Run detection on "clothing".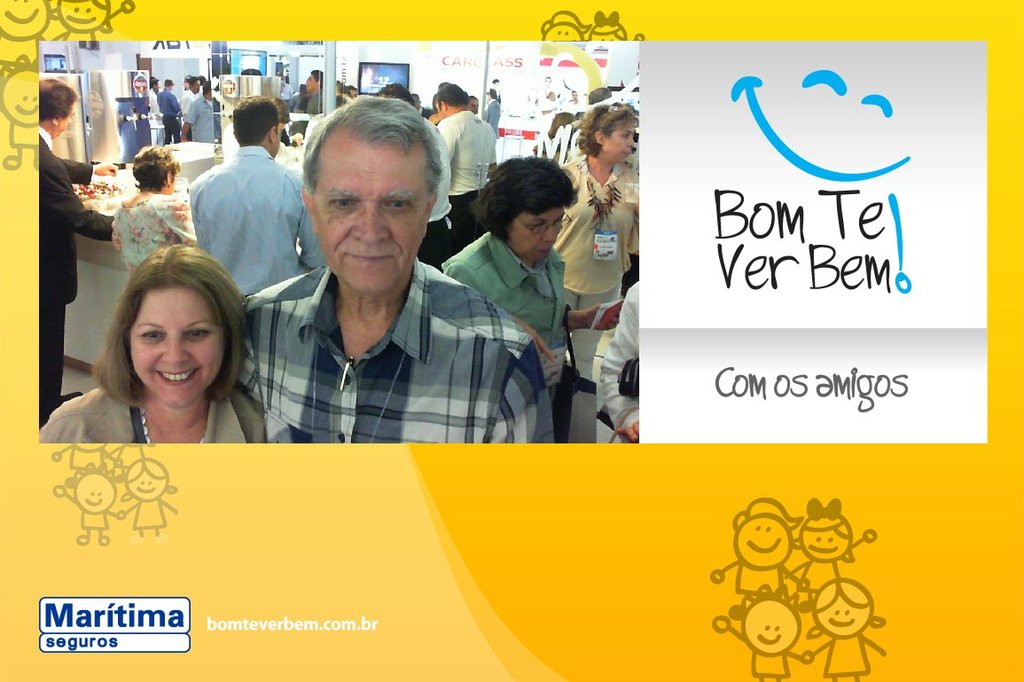
Result: [107,183,198,276].
